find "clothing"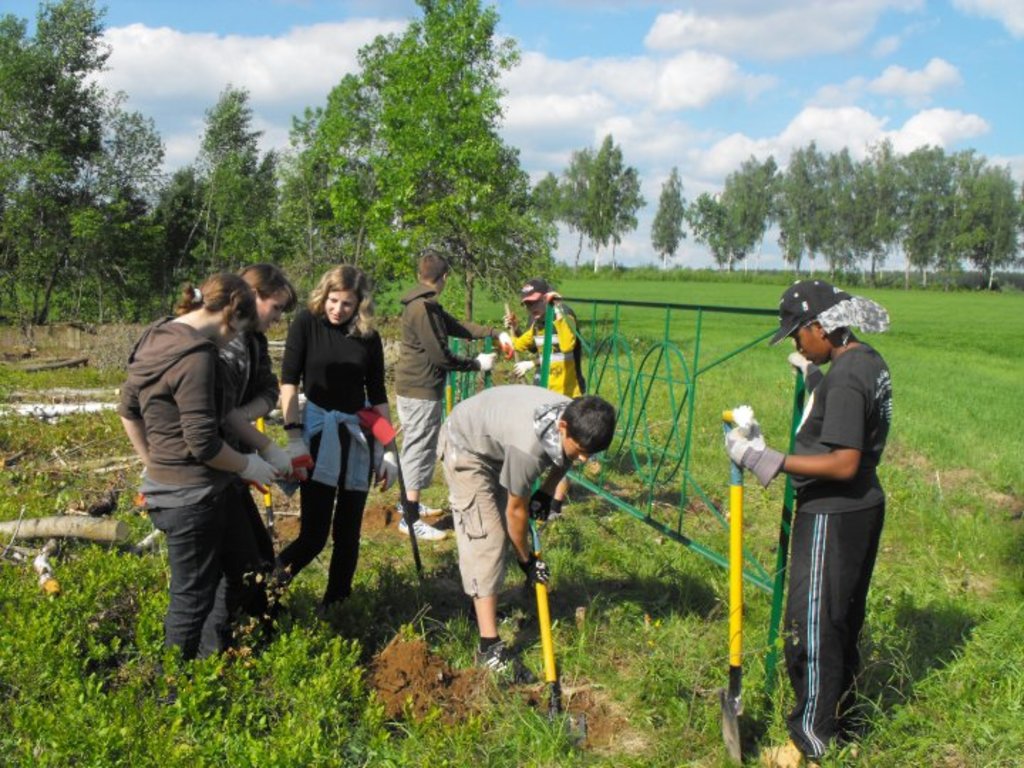
[220, 330, 282, 449]
